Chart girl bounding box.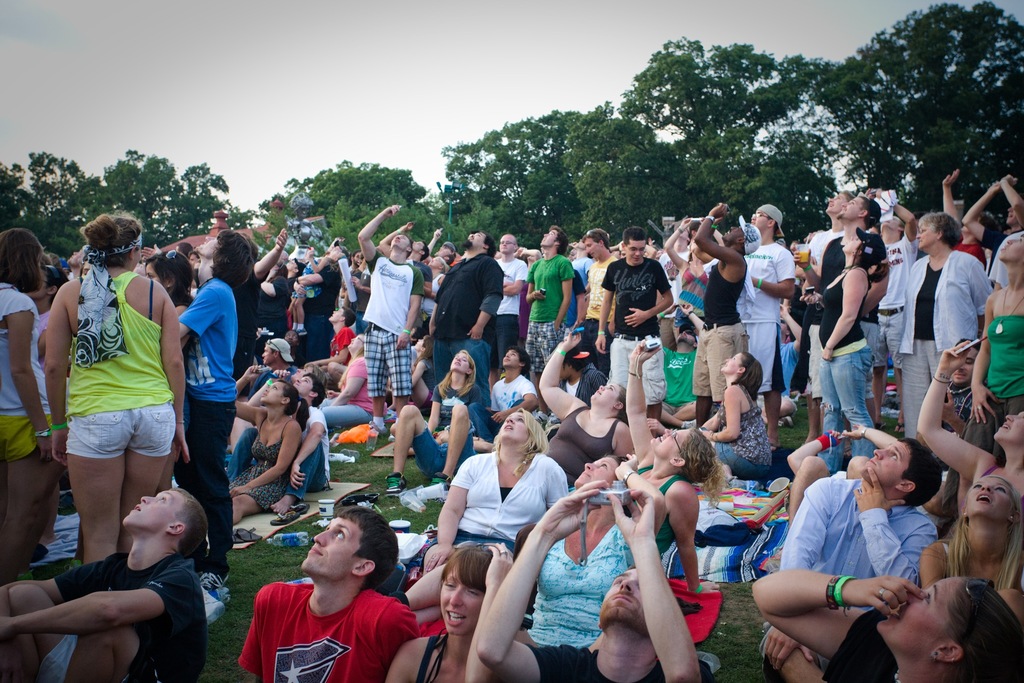
Charted: 422,409,569,577.
